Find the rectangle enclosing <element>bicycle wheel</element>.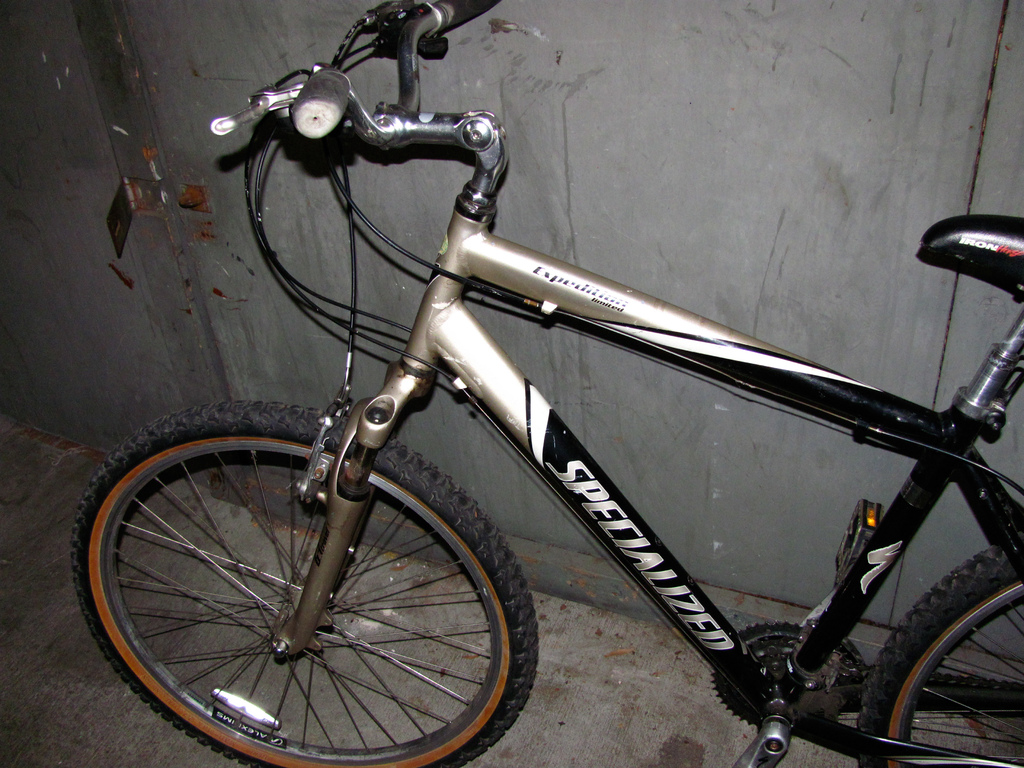
(854,540,1023,767).
